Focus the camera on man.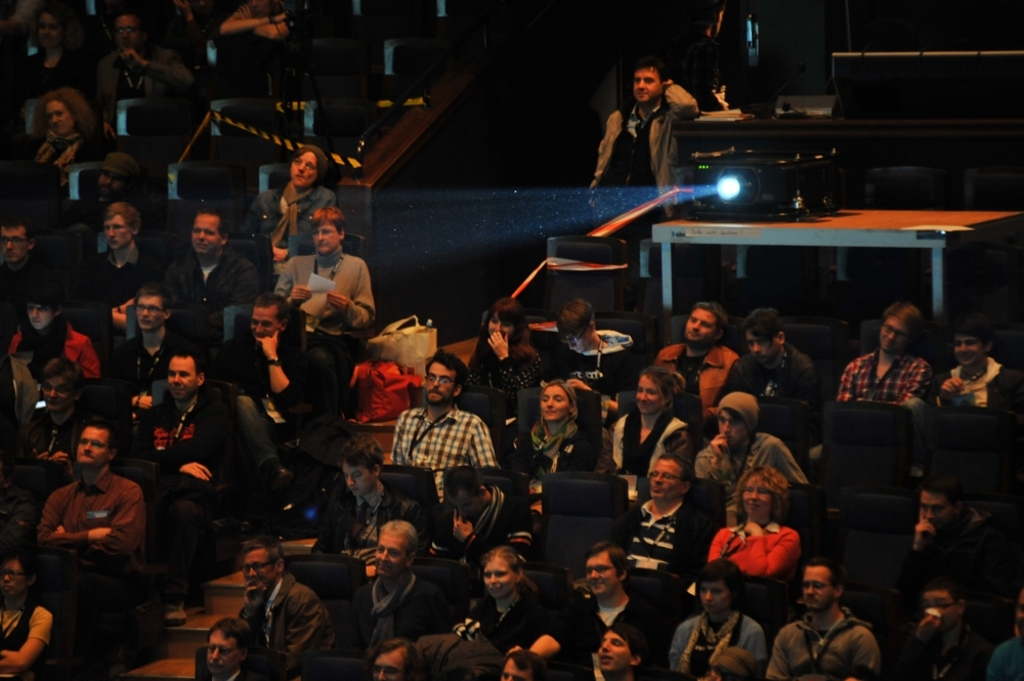
Focus region: crop(203, 616, 254, 680).
